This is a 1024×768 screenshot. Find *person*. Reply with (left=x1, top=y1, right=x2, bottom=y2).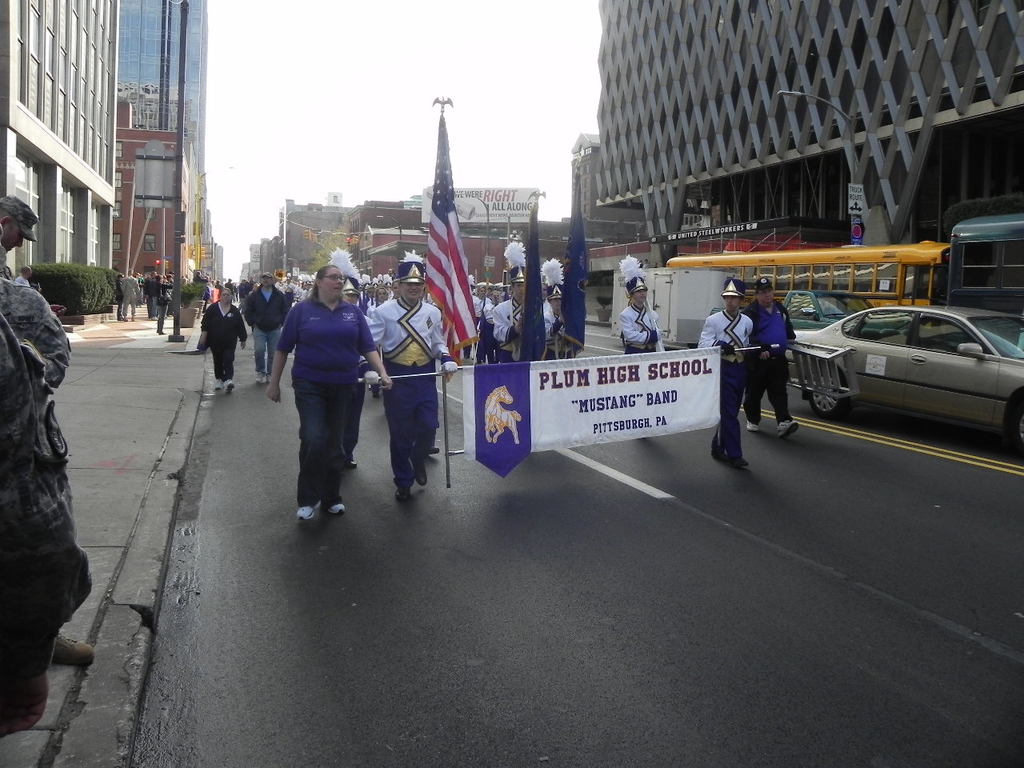
(left=495, top=238, right=551, bottom=350).
